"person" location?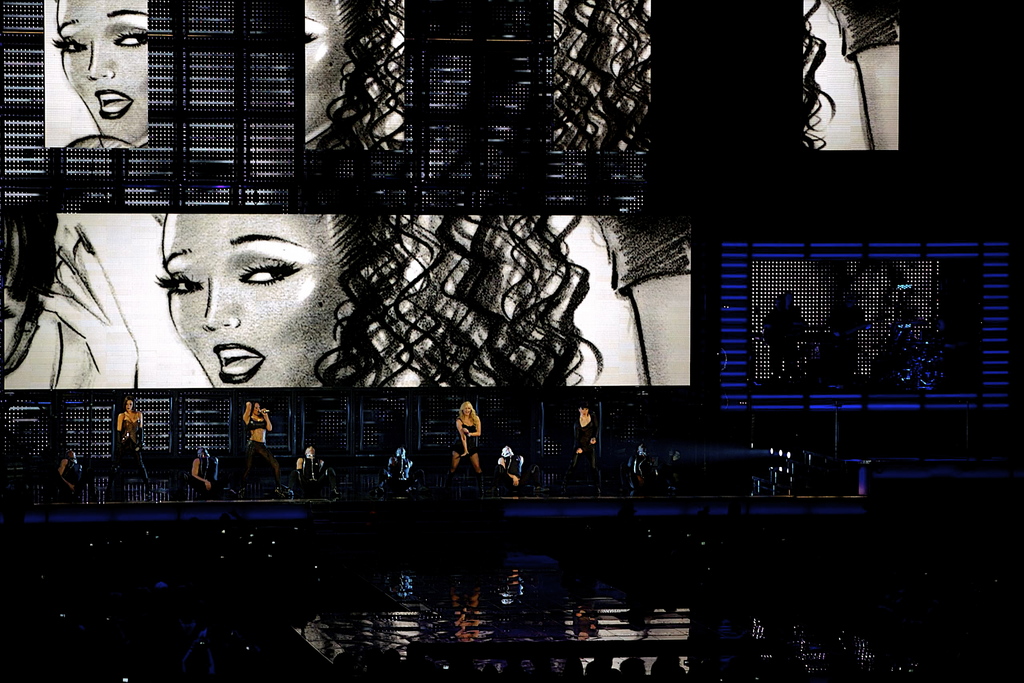
382/443/420/481
